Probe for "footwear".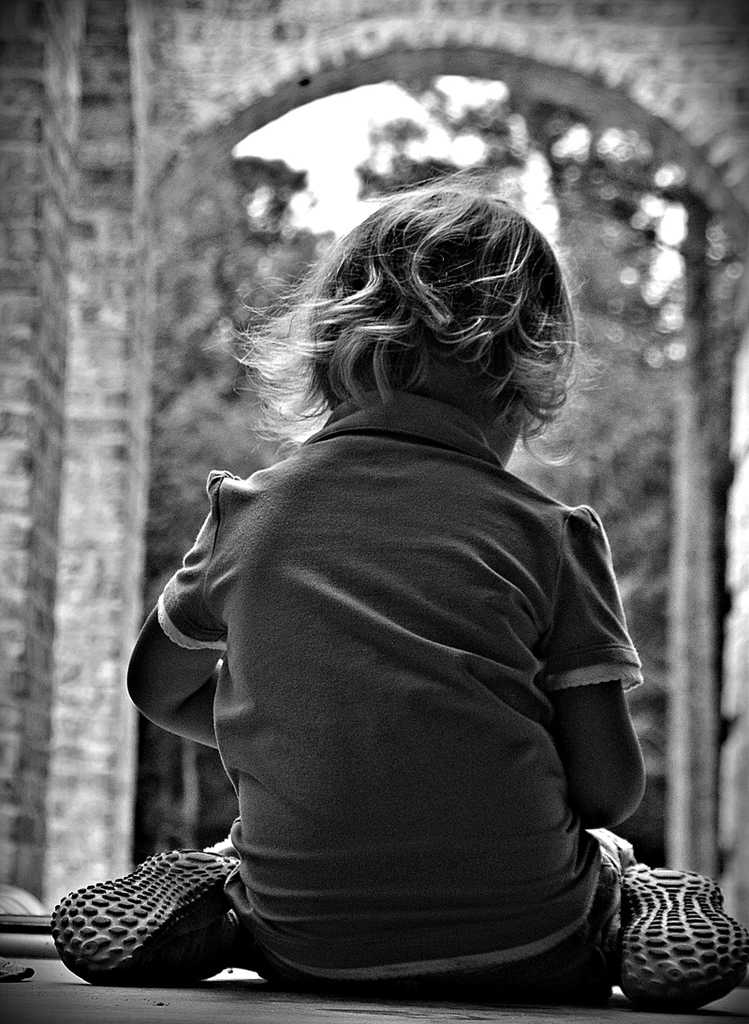
Probe result: BBox(46, 833, 226, 1003).
